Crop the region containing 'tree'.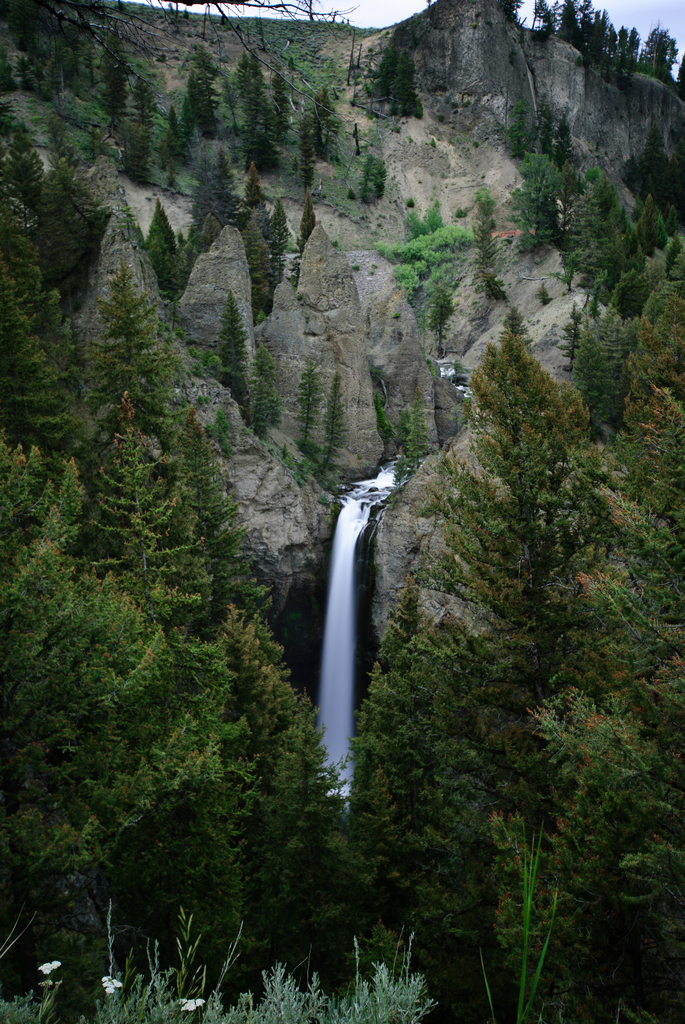
Crop region: x1=239, y1=216, x2=282, y2=316.
